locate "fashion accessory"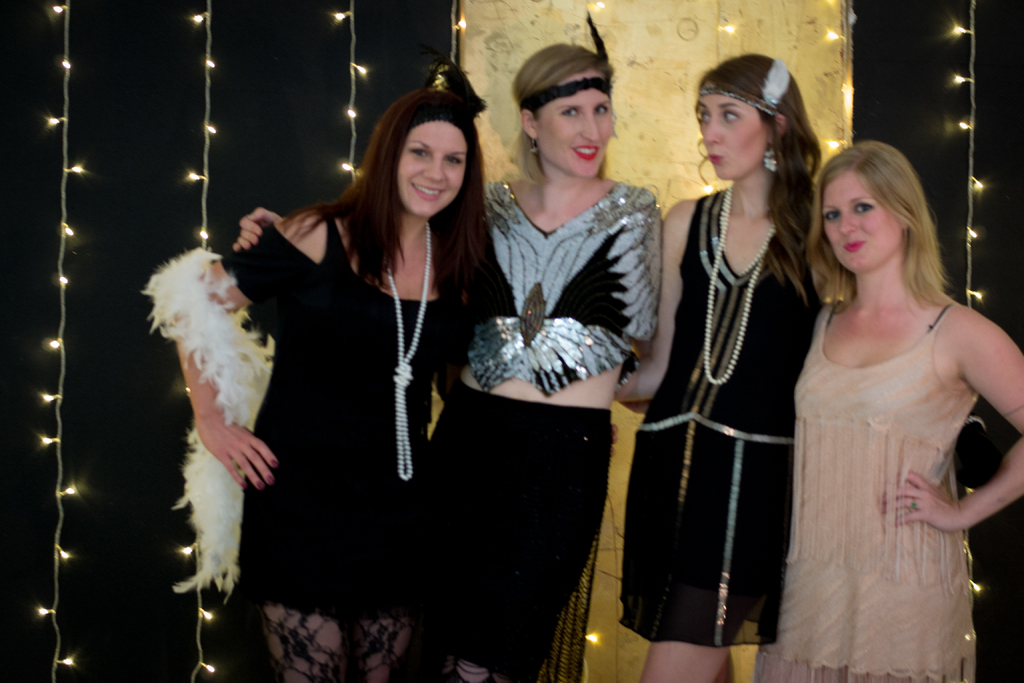
x1=912, y1=498, x2=921, y2=513
